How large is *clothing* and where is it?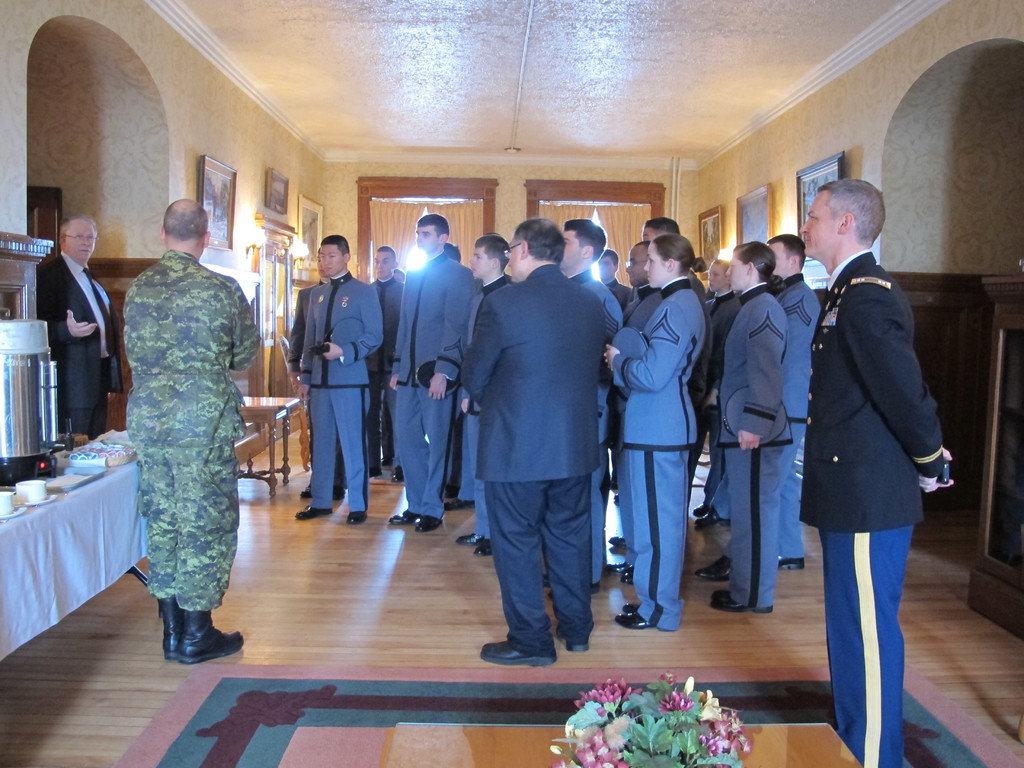
Bounding box: [611,284,674,559].
